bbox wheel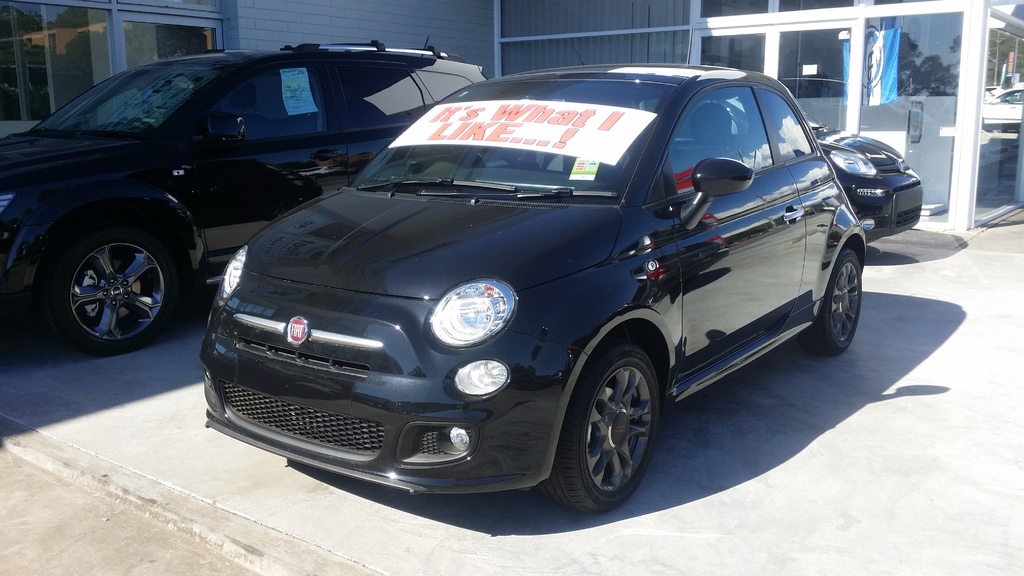
bbox(813, 243, 863, 355)
